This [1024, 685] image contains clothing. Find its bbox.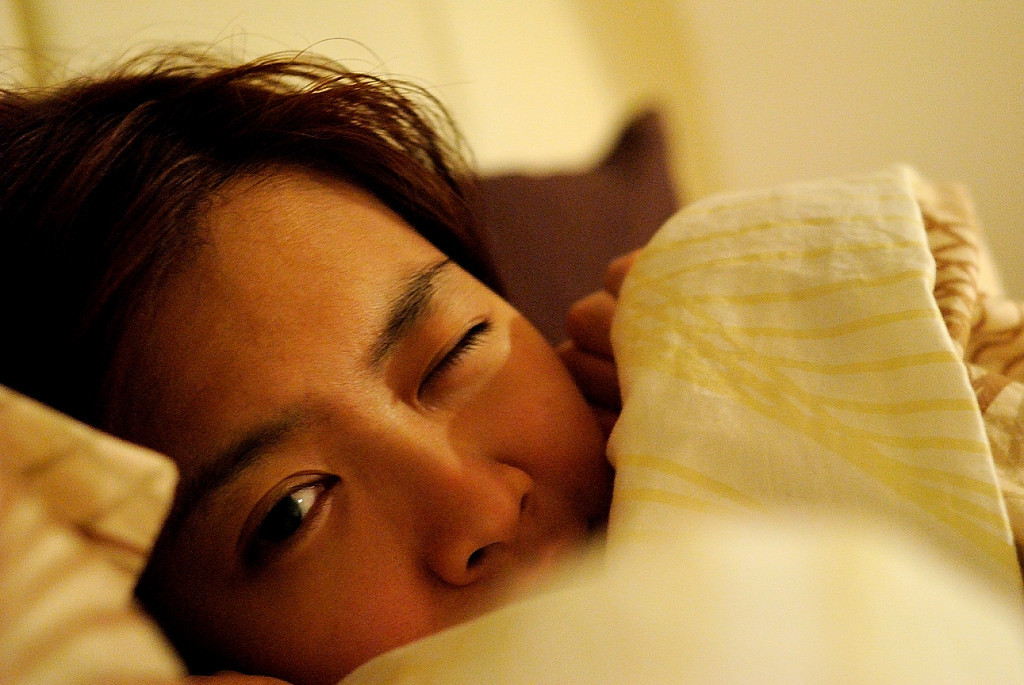
<region>0, 163, 1023, 682</region>.
